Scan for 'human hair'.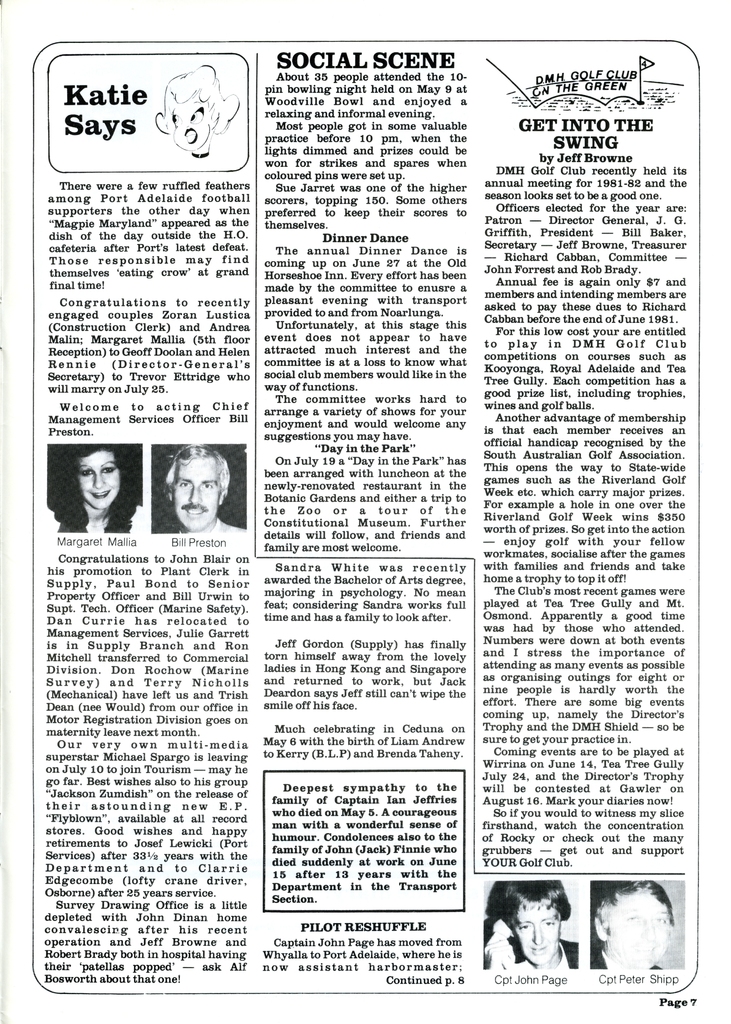
Scan result: Rect(597, 882, 673, 947).
